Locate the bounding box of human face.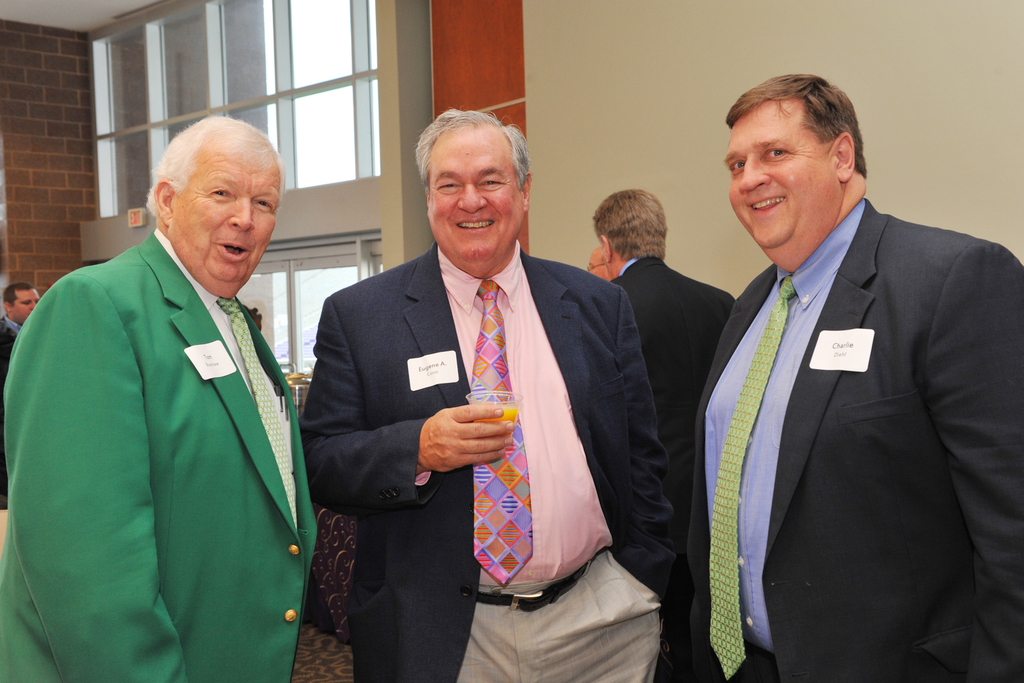
Bounding box: x1=8 y1=290 x2=36 y2=327.
